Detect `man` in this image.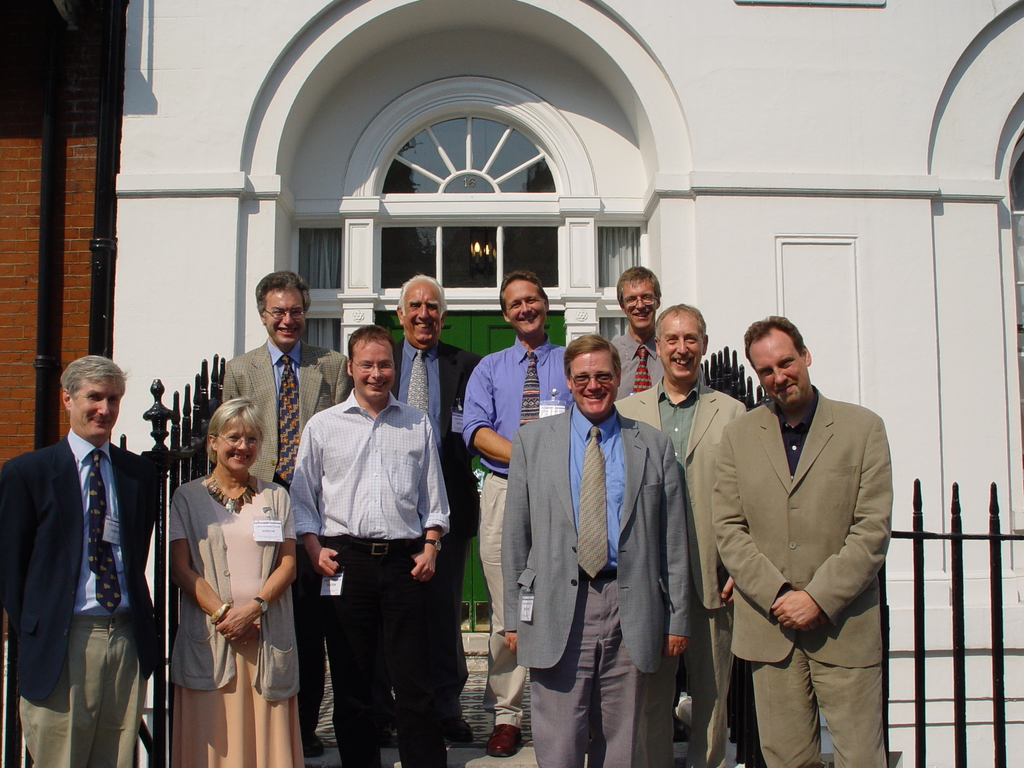
Detection: box=[683, 308, 906, 767].
